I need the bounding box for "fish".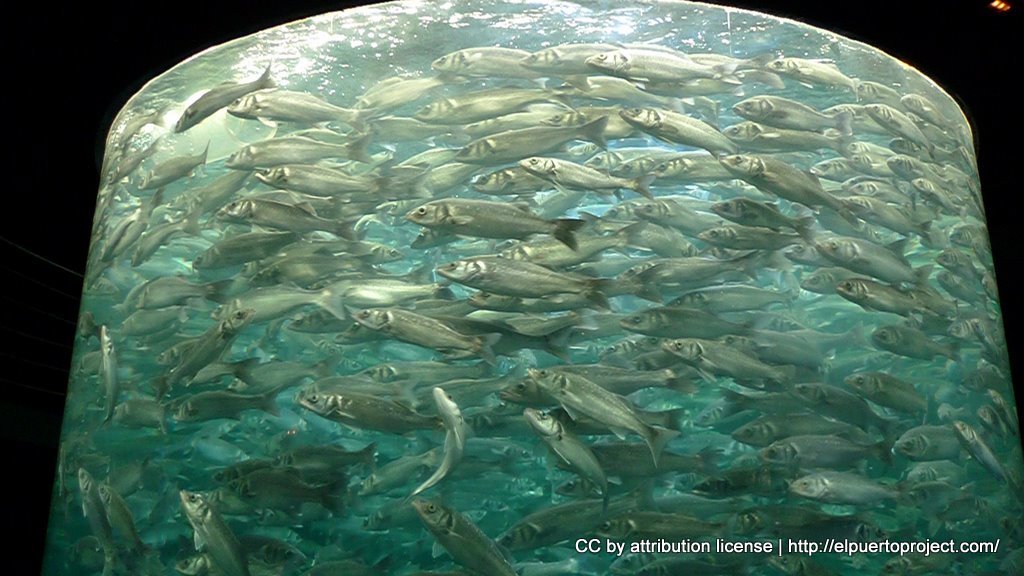
Here it is: left=354, top=79, right=466, bottom=120.
